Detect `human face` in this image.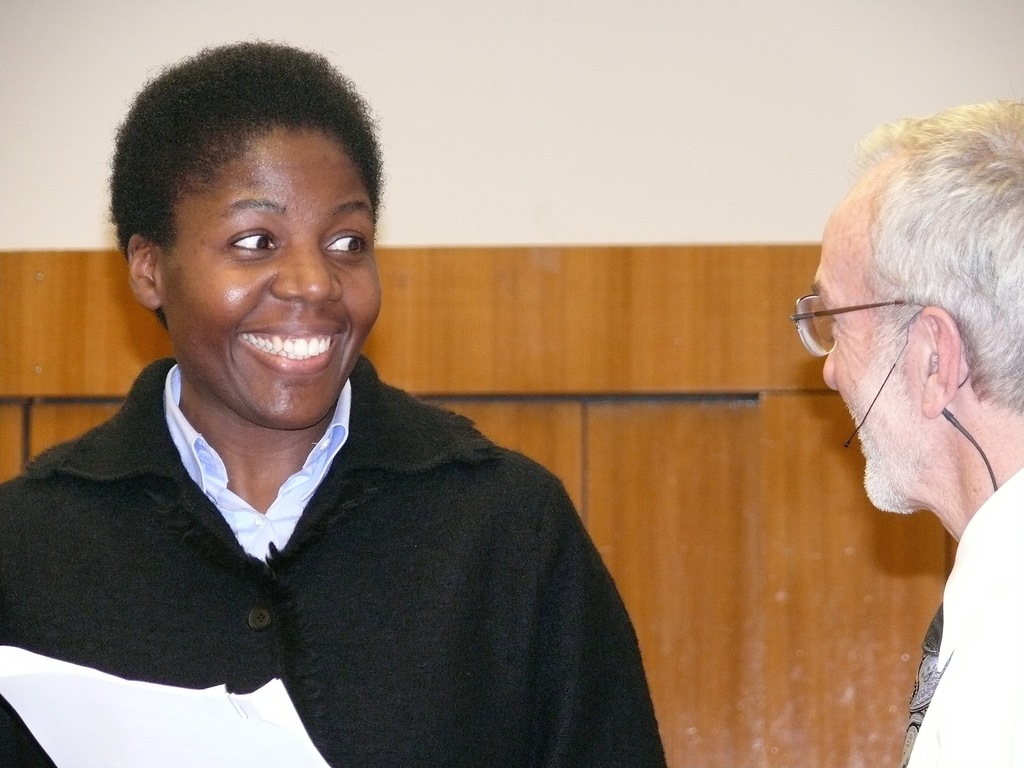
Detection: l=154, t=115, r=387, b=428.
